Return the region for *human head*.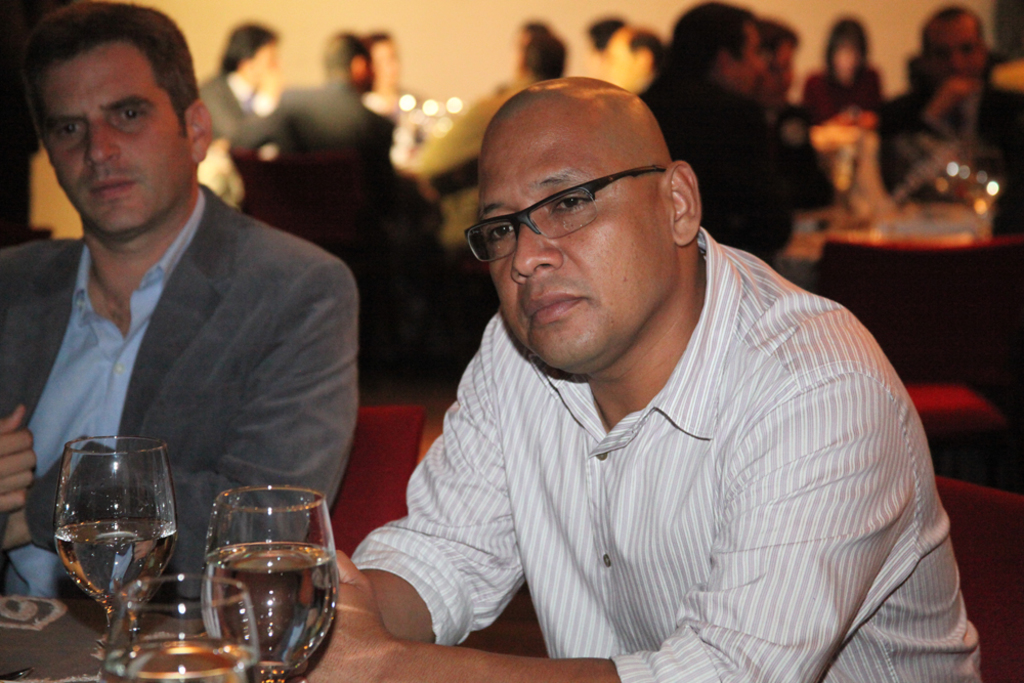
BBox(760, 14, 799, 112).
